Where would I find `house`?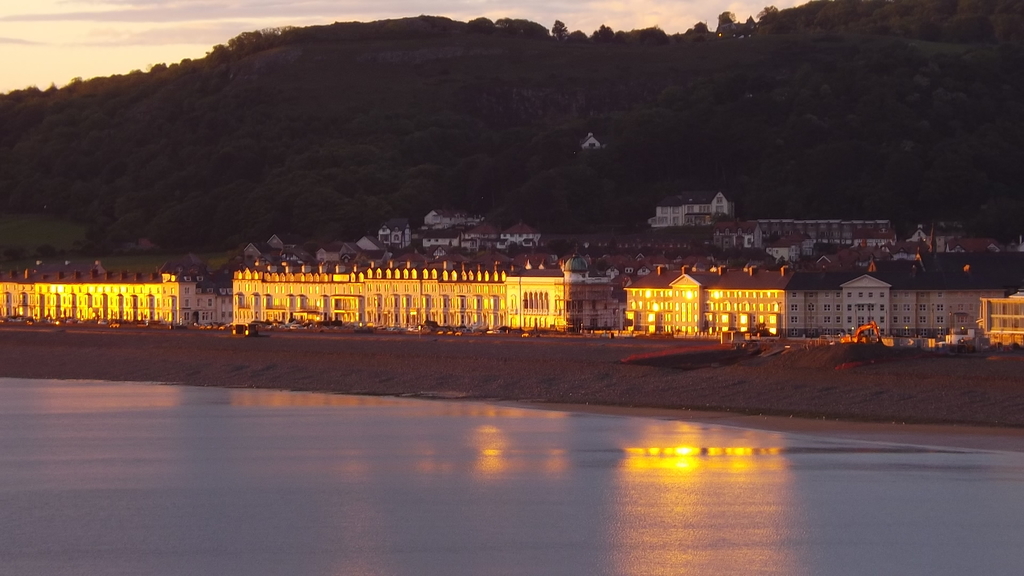
At [x1=644, y1=181, x2=742, y2=227].
